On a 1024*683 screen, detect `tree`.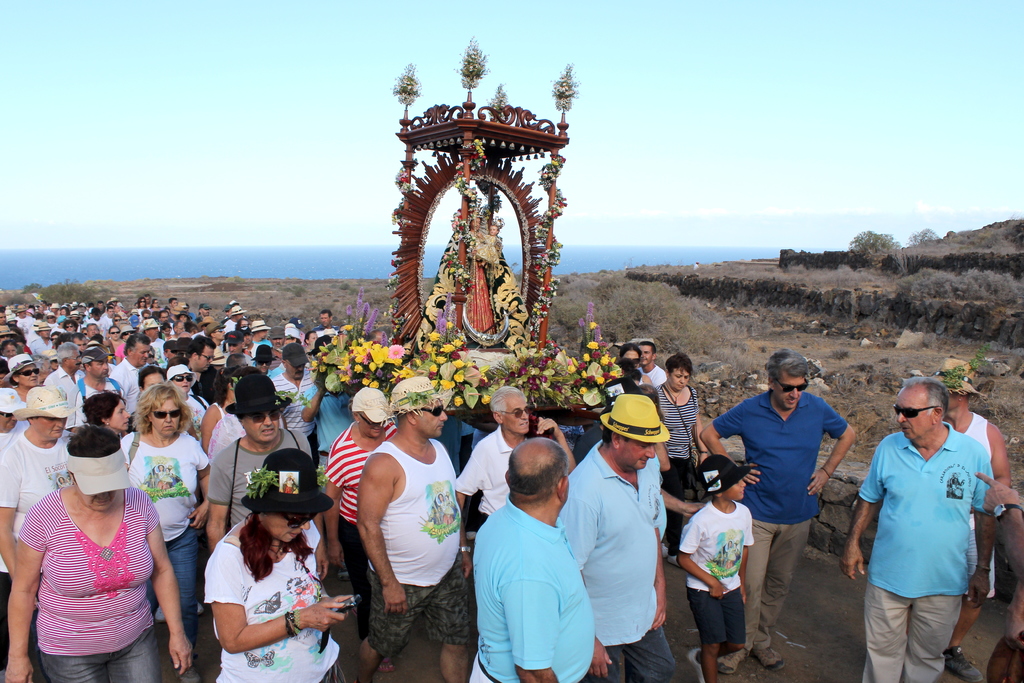
848,229,899,255.
